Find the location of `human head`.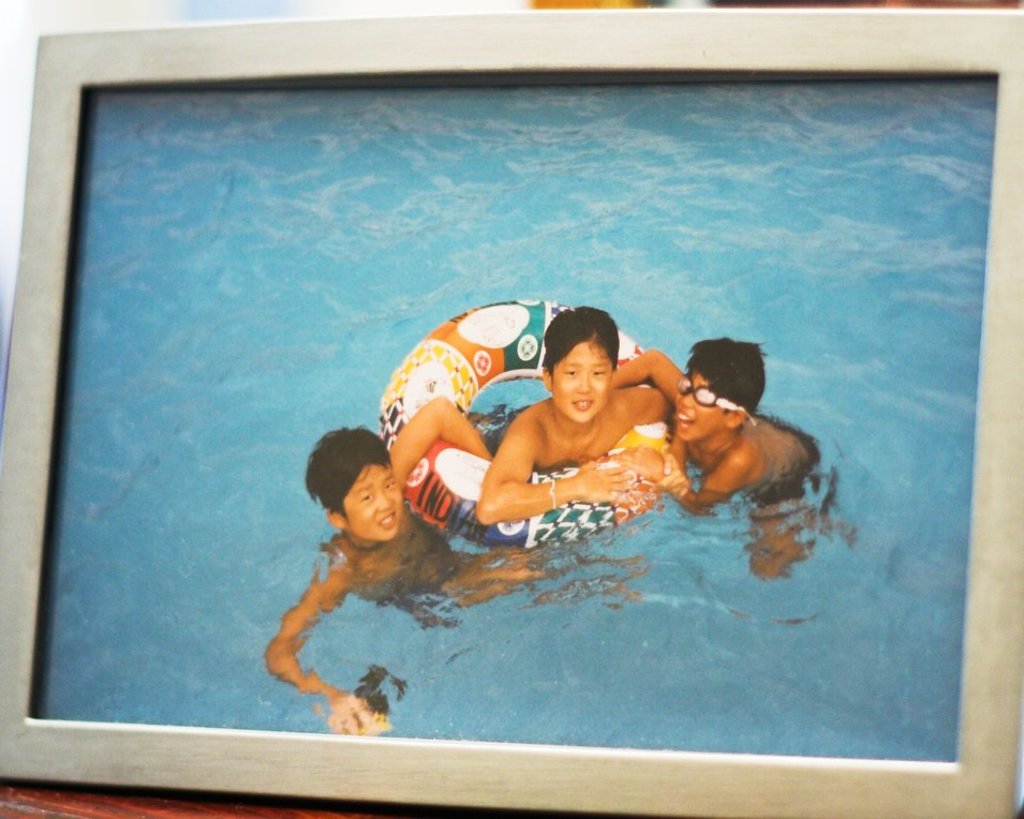
Location: <bbox>543, 302, 617, 419</bbox>.
